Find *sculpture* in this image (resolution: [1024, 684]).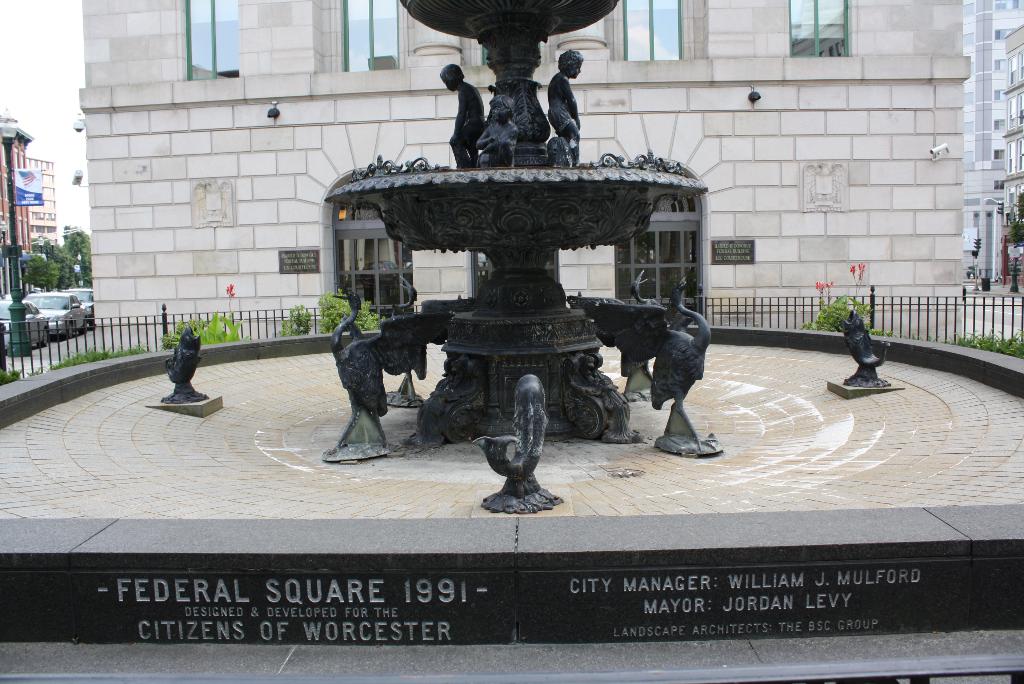
(161,323,204,402).
